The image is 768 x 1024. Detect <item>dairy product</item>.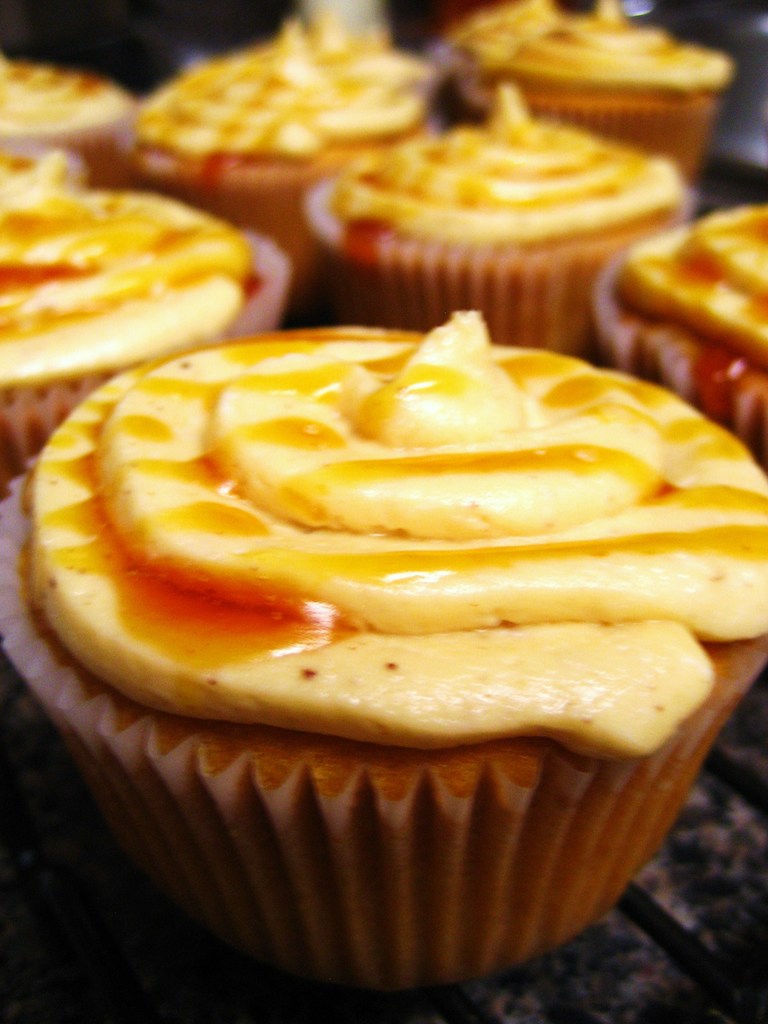
Detection: region(435, 1, 738, 97).
